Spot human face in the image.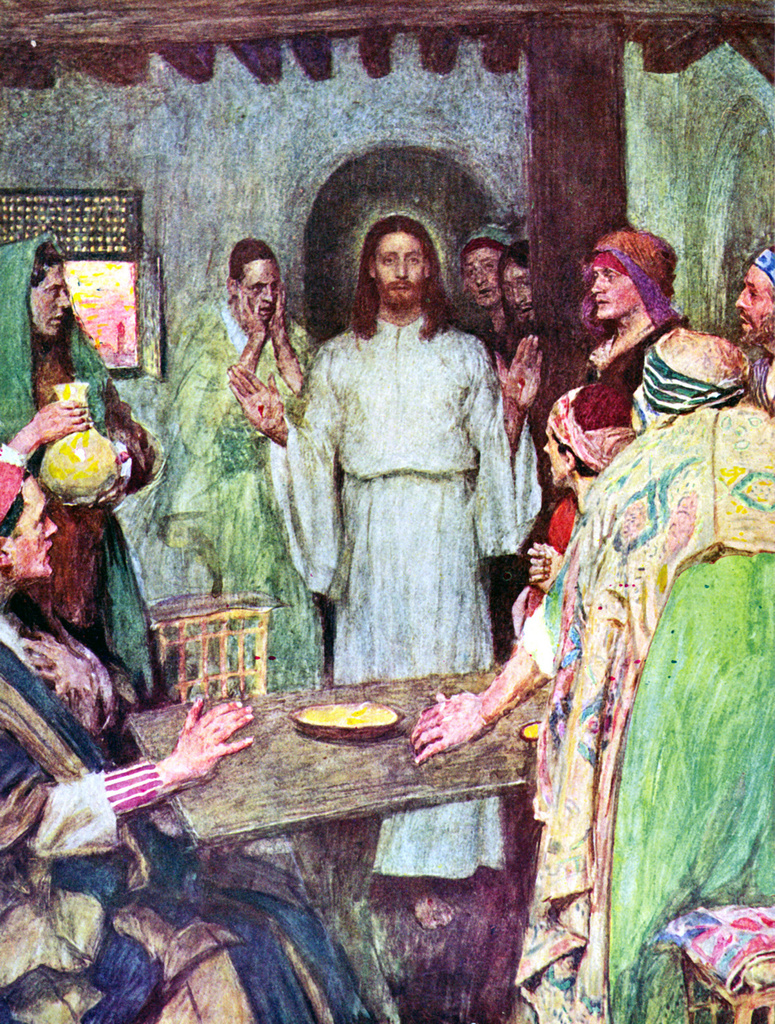
human face found at 542, 430, 569, 486.
